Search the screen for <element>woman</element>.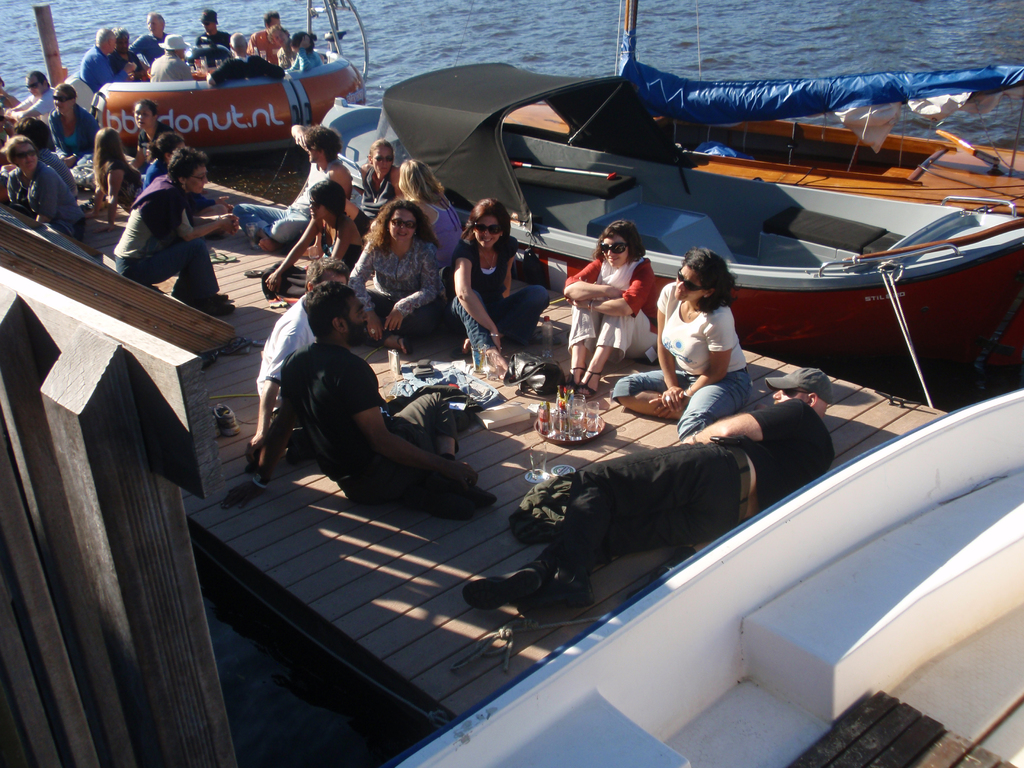
Found at <box>348,138,410,262</box>.
